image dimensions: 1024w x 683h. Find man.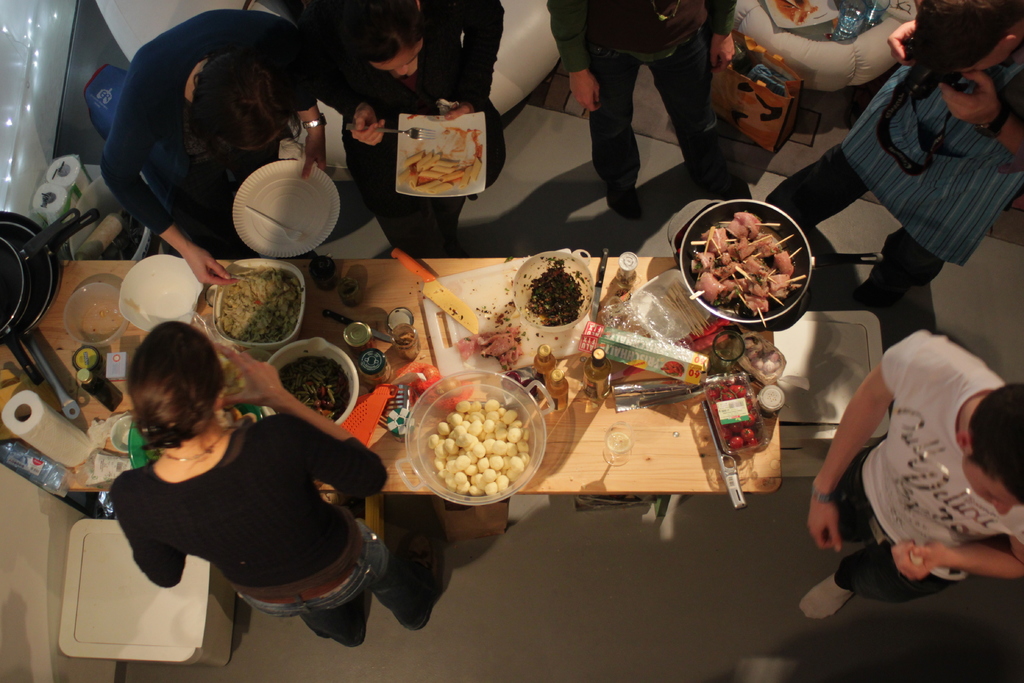
l=761, t=0, r=1023, b=310.
